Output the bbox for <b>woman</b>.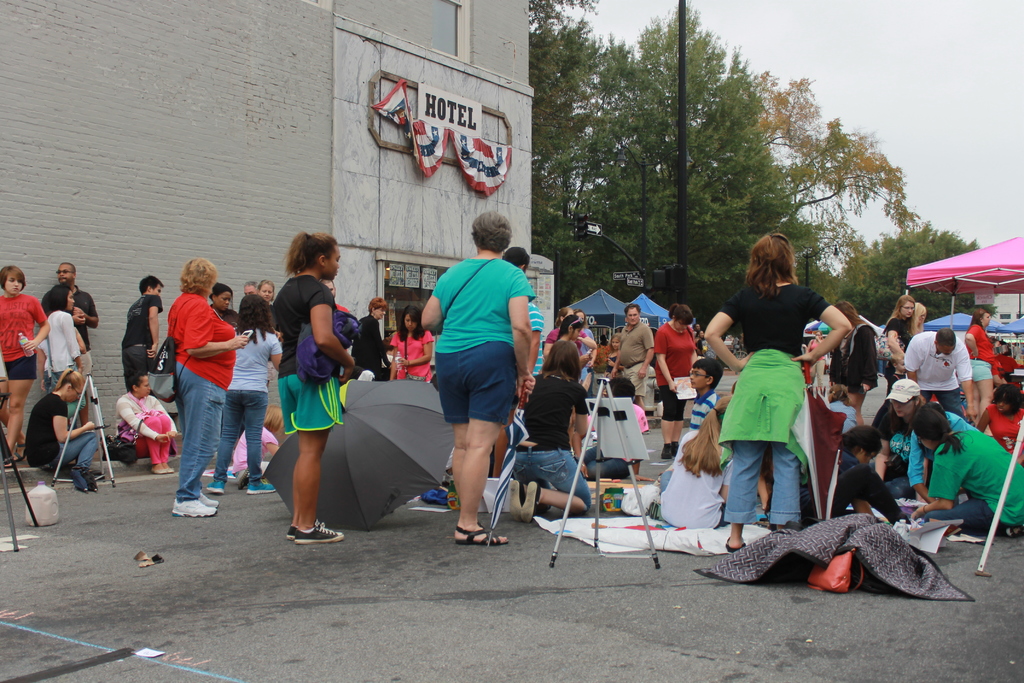
[x1=701, y1=234, x2=850, y2=554].
